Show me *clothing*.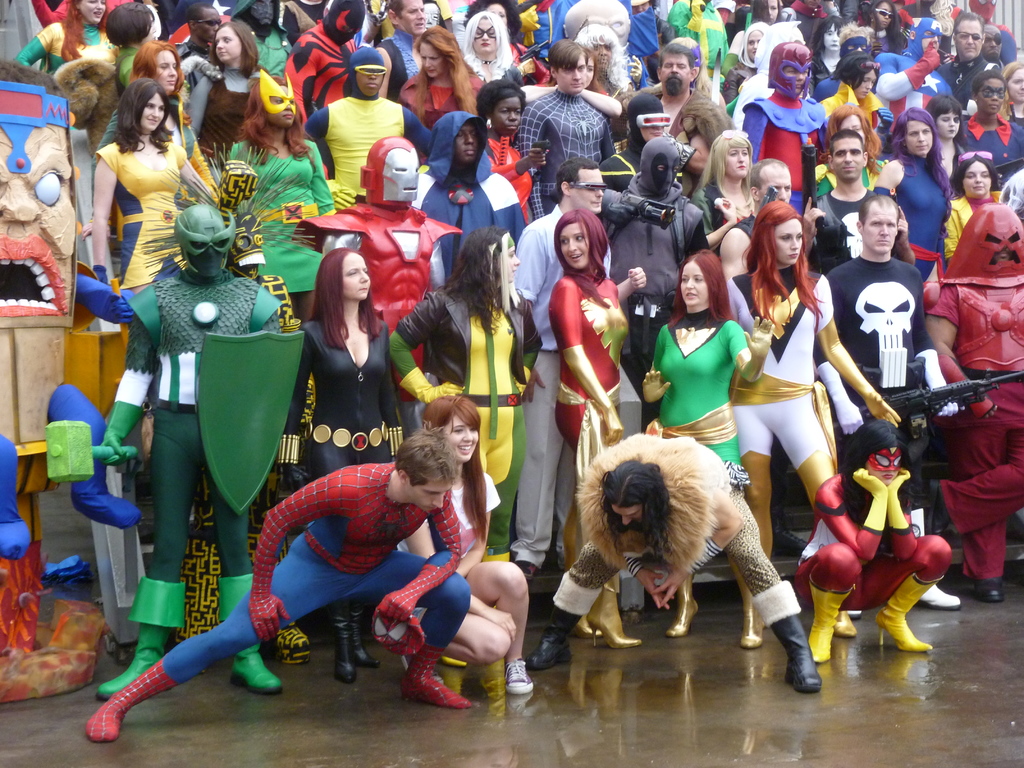
*clothing* is here: crop(880, 13, 956, 125).
